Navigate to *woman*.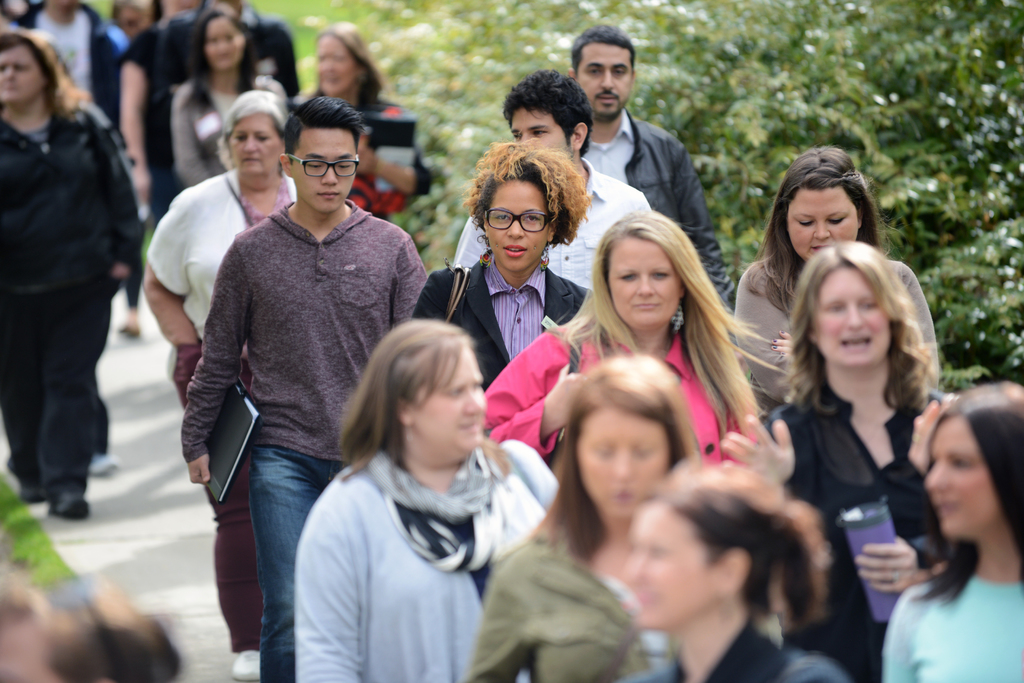
Navigation target: (484,209,771,465).
